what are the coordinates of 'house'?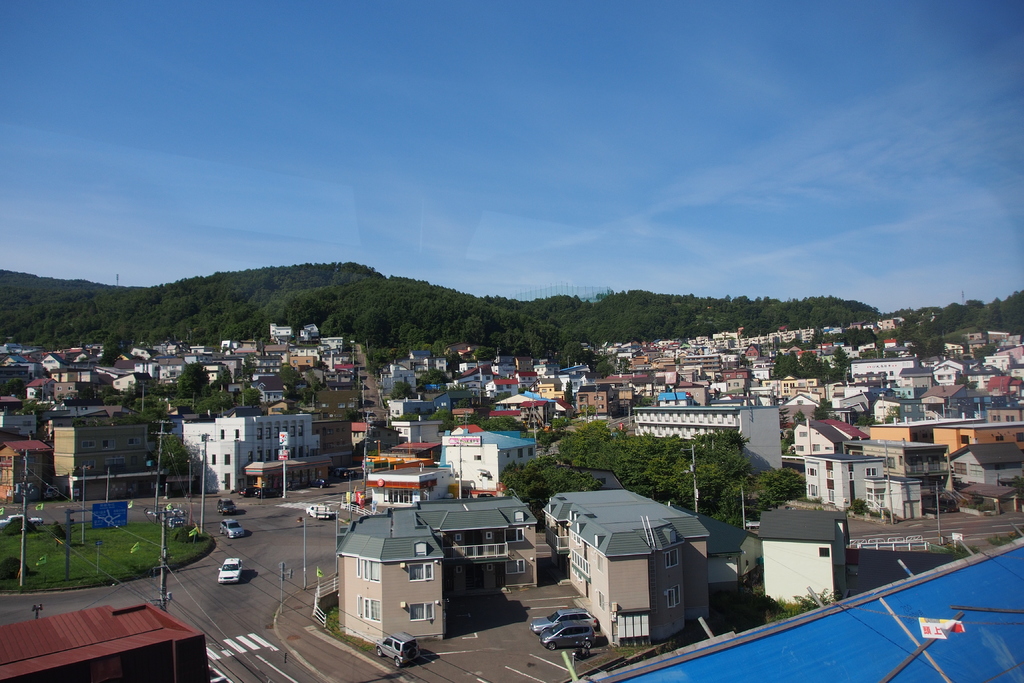
{"x1": 875, "y1": 313, "x2": 905, "y2": 334}.
